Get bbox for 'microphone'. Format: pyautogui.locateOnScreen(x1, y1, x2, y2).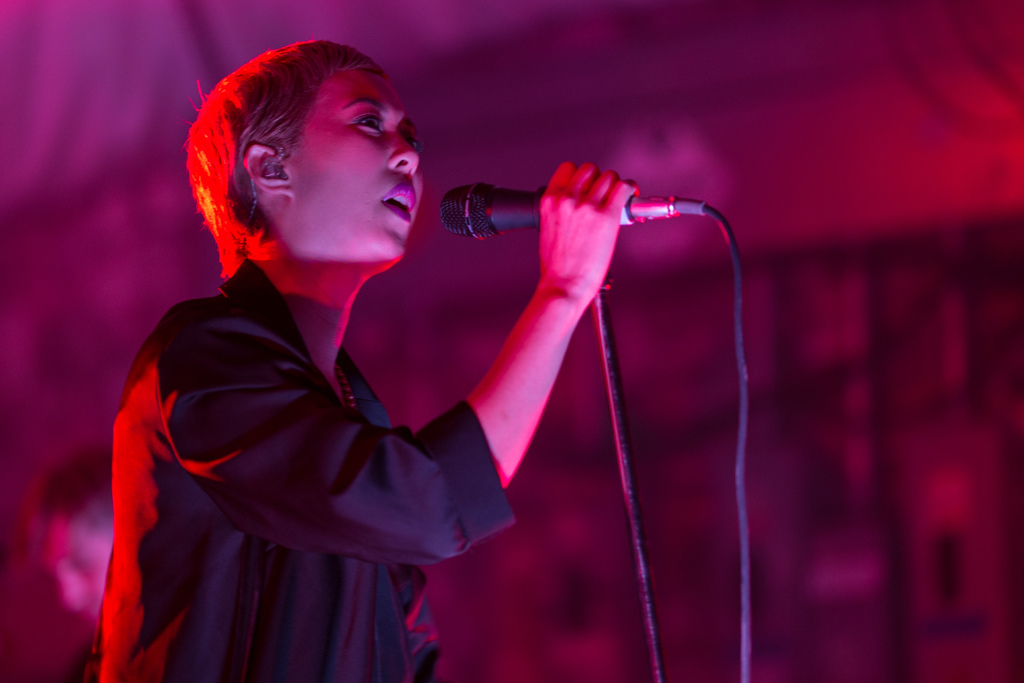
pyautogui.locateOnScreen(446, 192, 751, 645).
